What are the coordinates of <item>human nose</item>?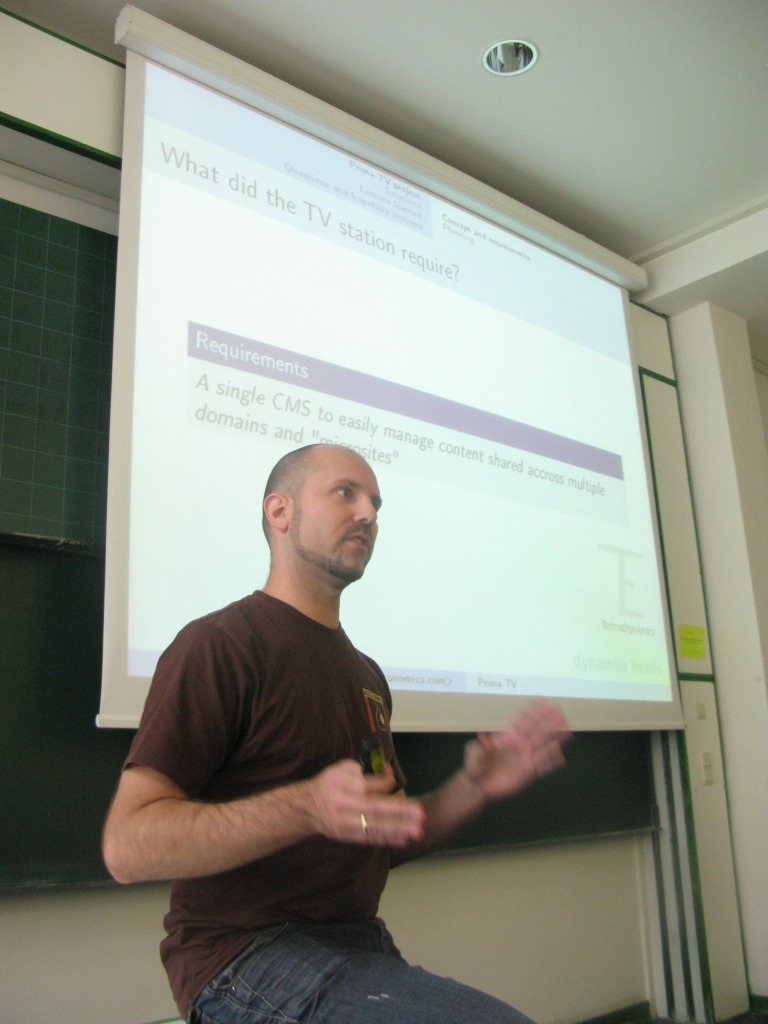
[left=358, top=497, right=378, bottom=520].
